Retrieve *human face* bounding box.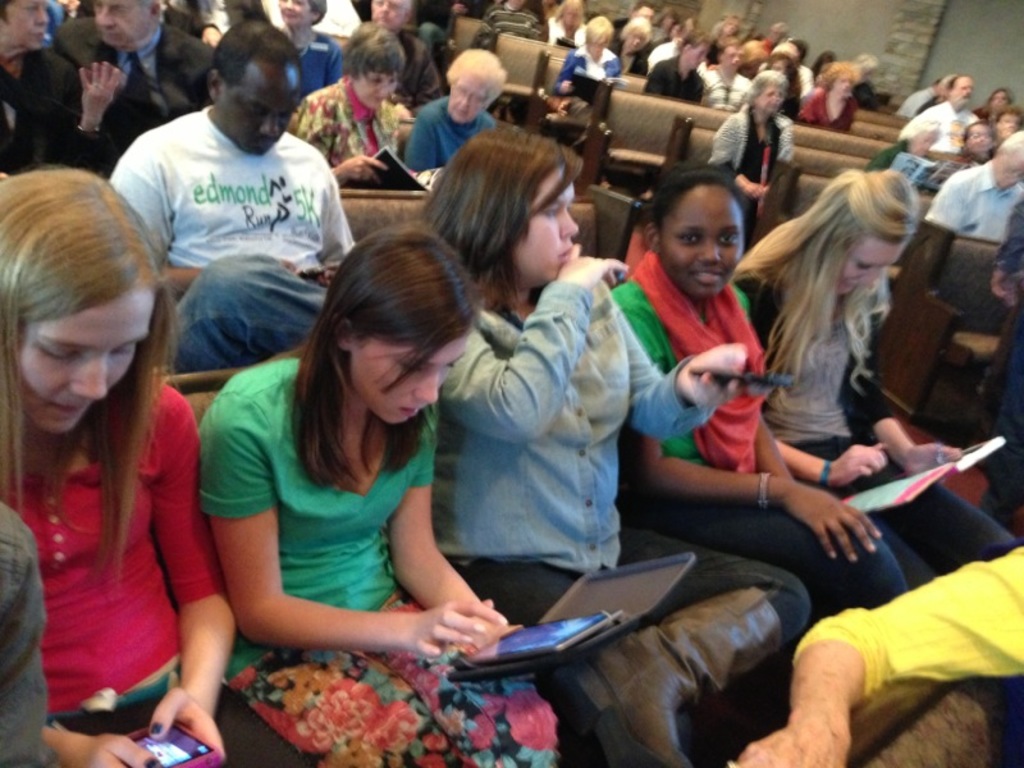
Bounding box: 275:0:316:23.
